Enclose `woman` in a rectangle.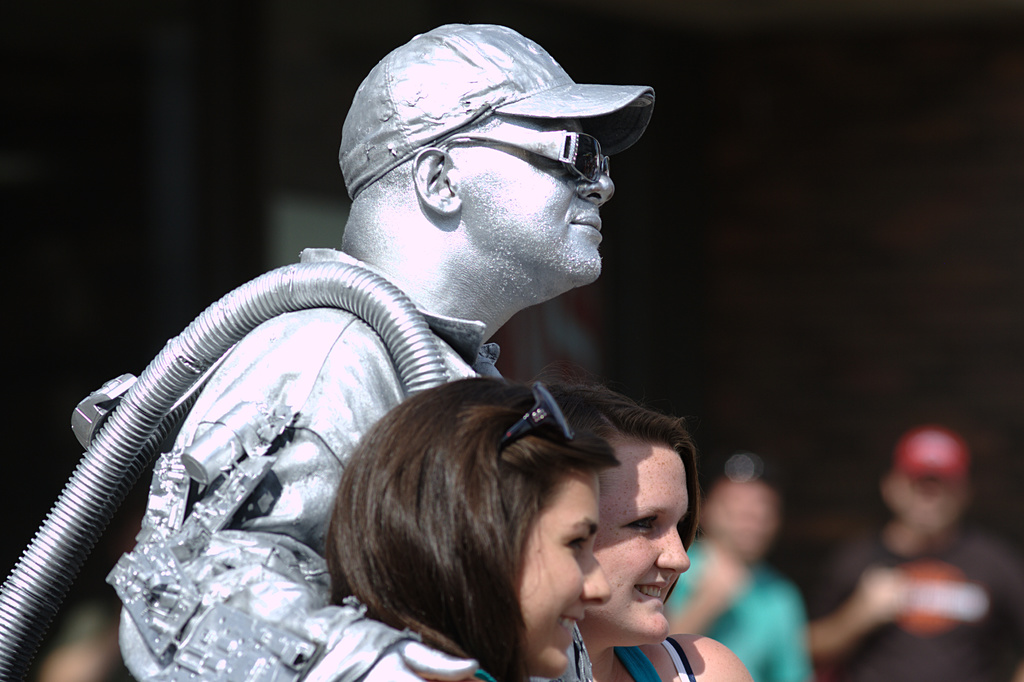
[left=320, top=372, right=629, bottom=681].
